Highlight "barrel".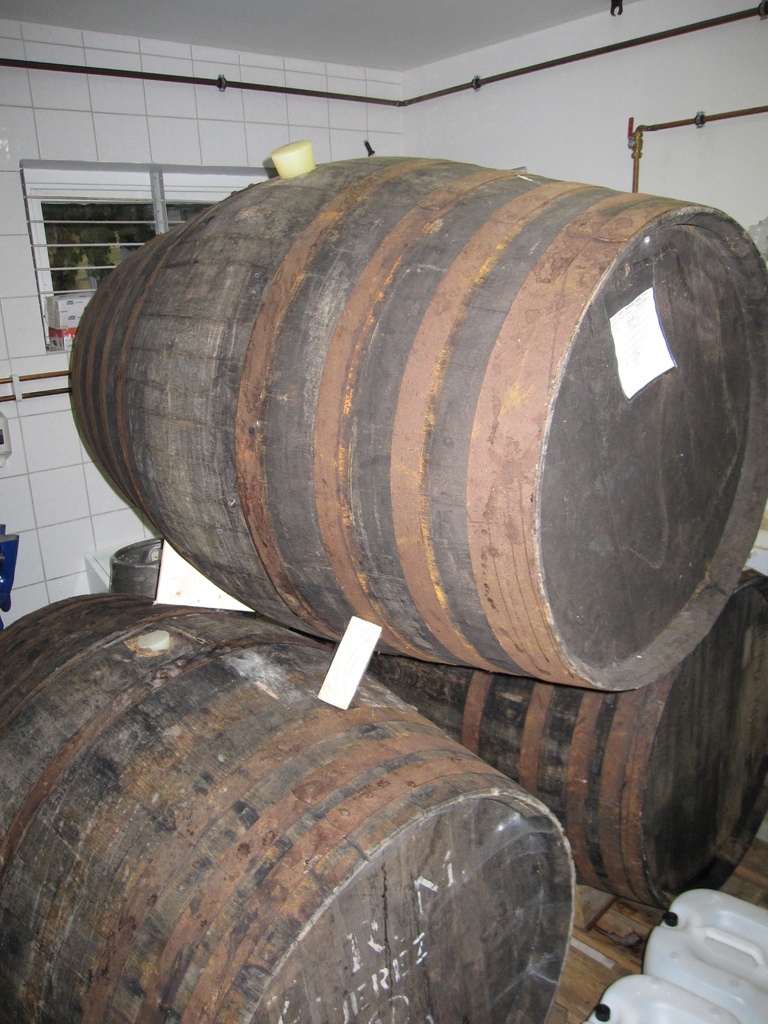
Highlighted region: bbox=(61, 130, 767, 693).
